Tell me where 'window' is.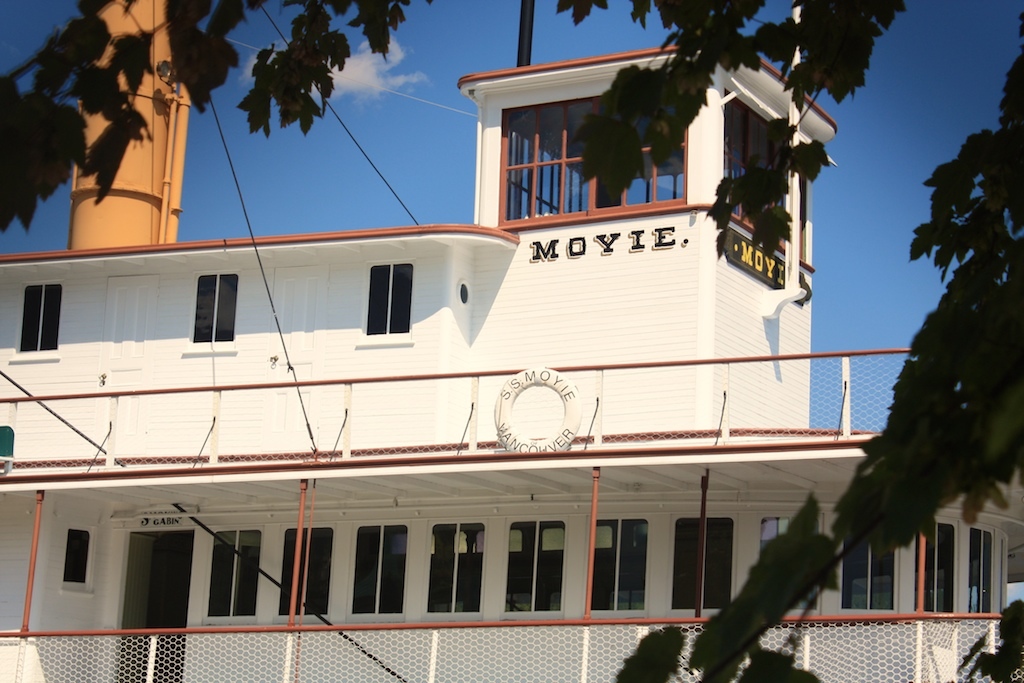
'window' is at <region>671, 513, 735, 614</region>.
